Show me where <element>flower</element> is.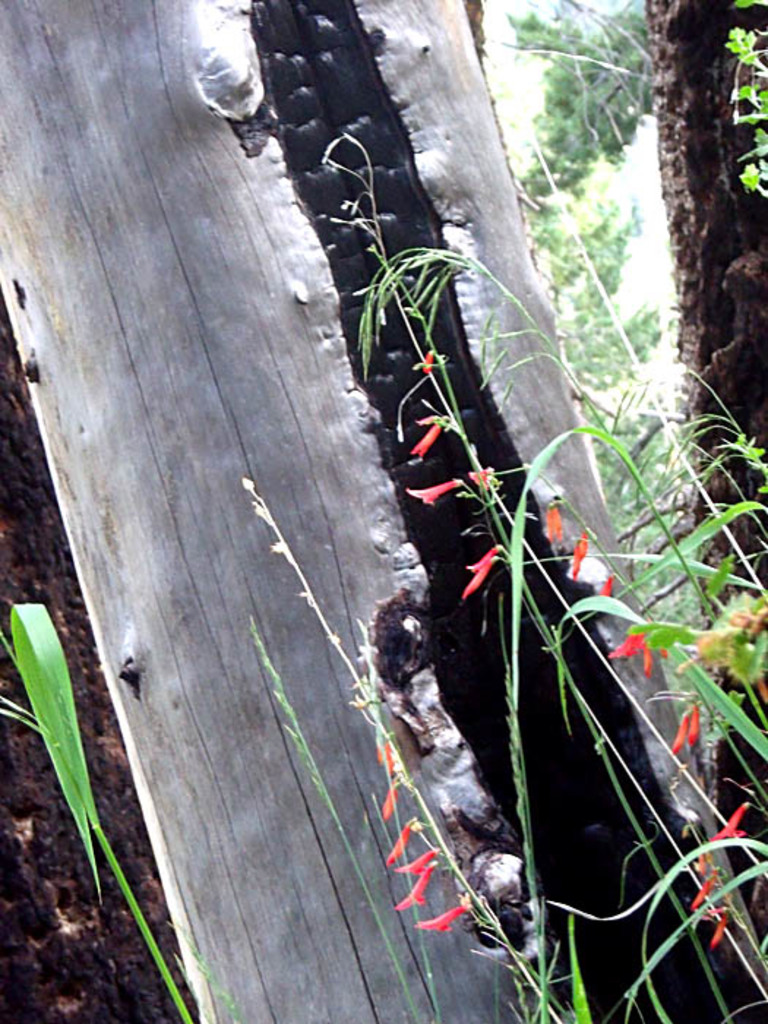
<element>flower</element> is at (421, 348, 434, 374).
